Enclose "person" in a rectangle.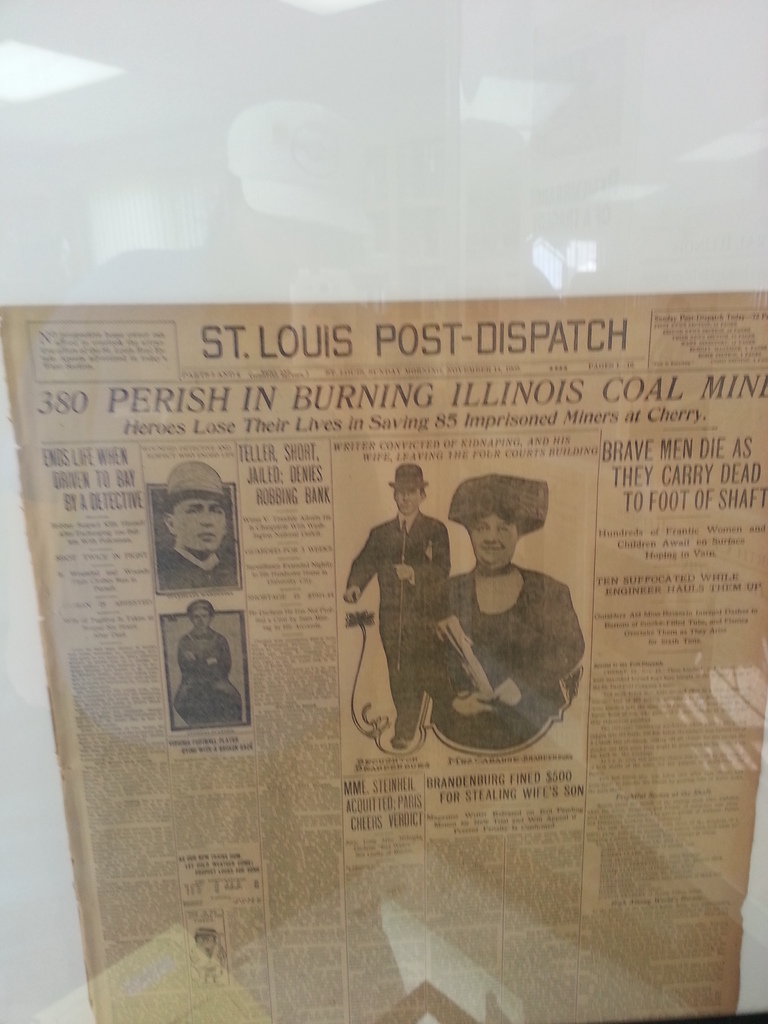
(157,461,246,593).
